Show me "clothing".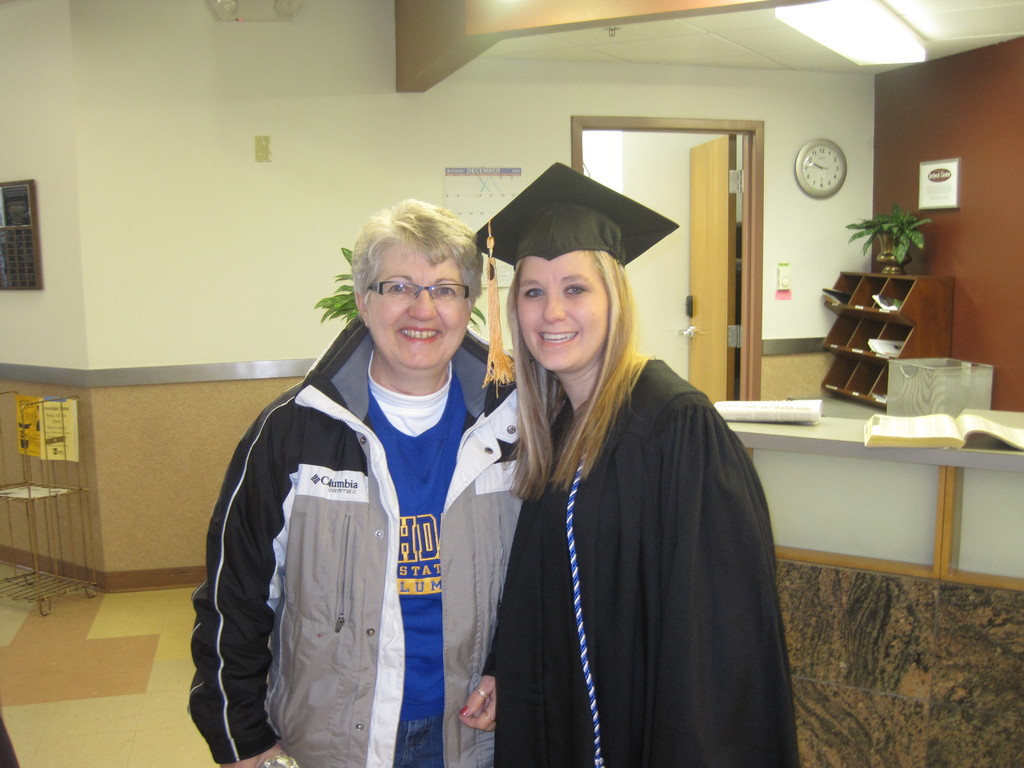
"clothing" is here: BBox(490, 354, 807, 767).
